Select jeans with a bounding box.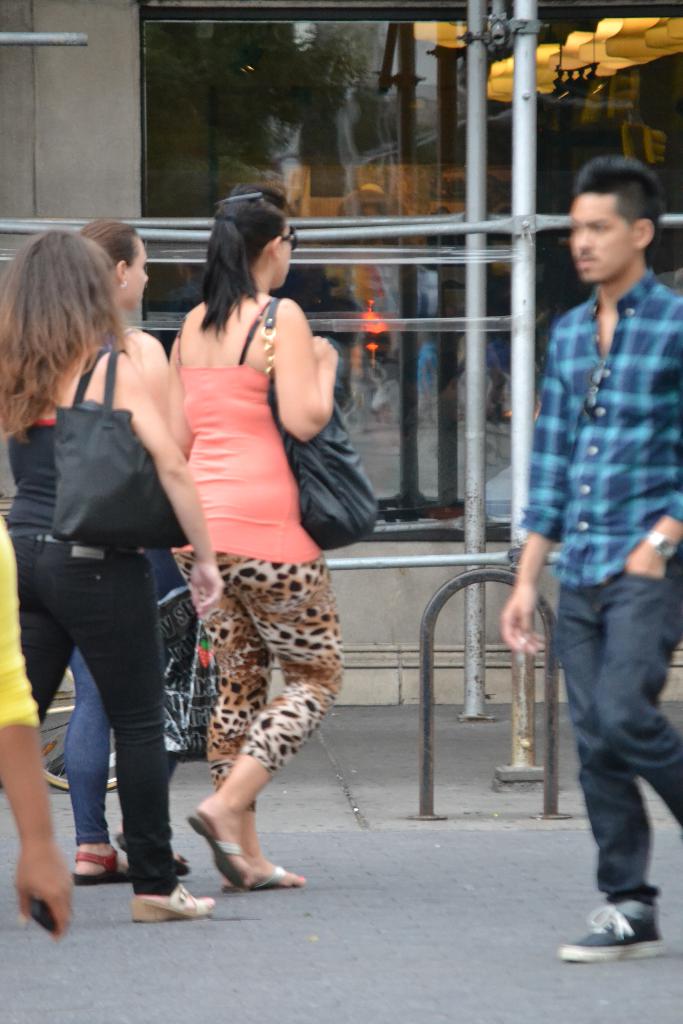
left=544, top=542, right=677, bottom=969.
